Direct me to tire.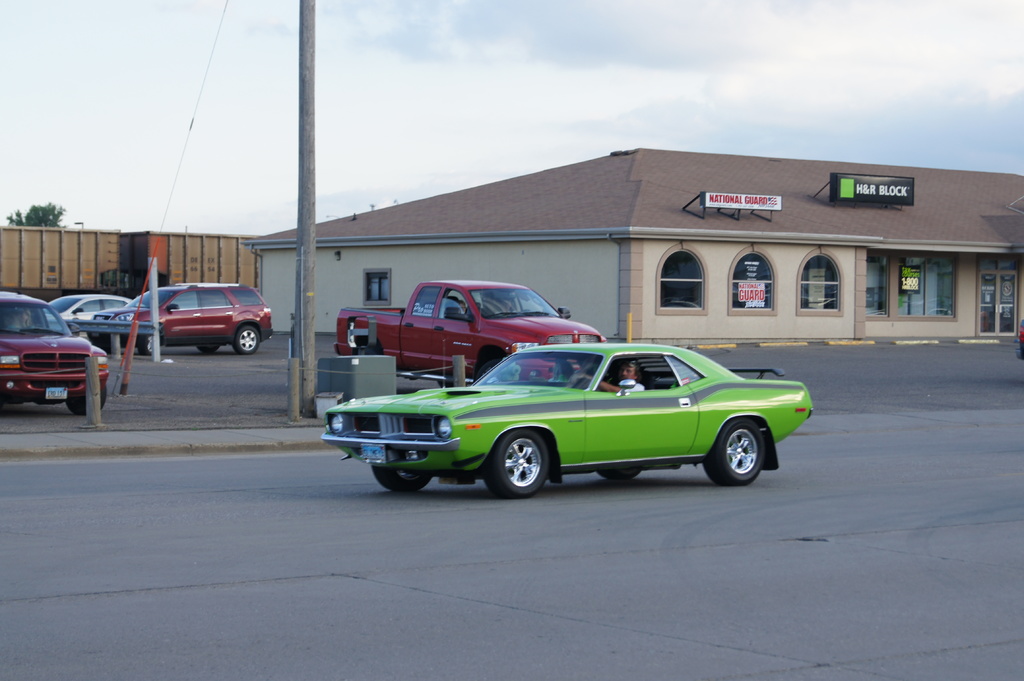
Direction: <box>364,456,431,493</box>.
